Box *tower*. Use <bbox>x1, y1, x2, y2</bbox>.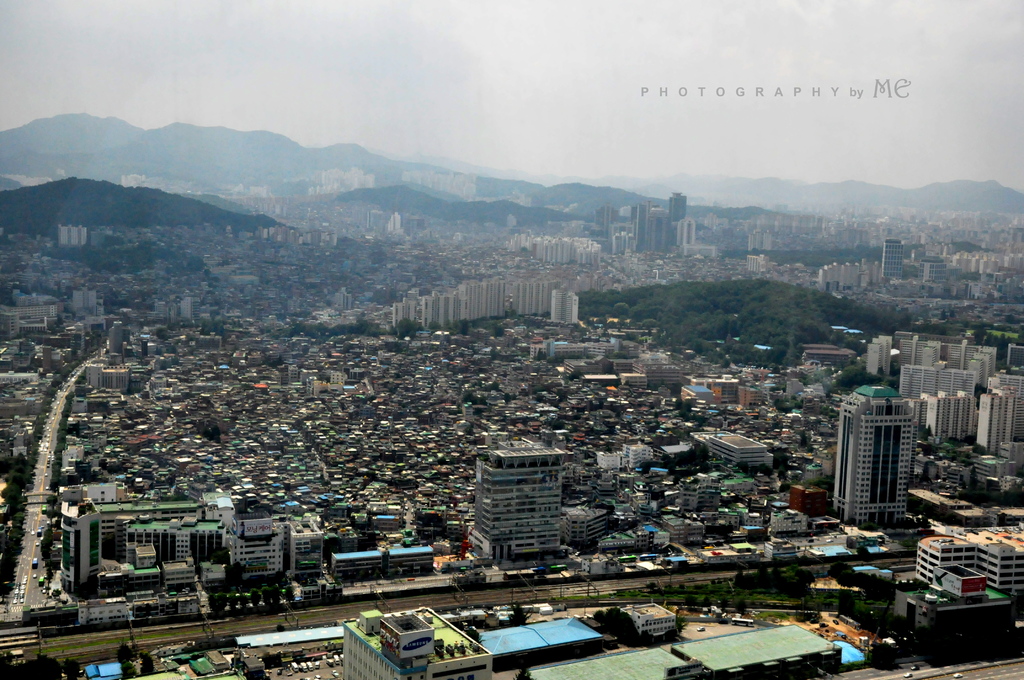
<bbox>745, 231, 775, 254</bbox>.
